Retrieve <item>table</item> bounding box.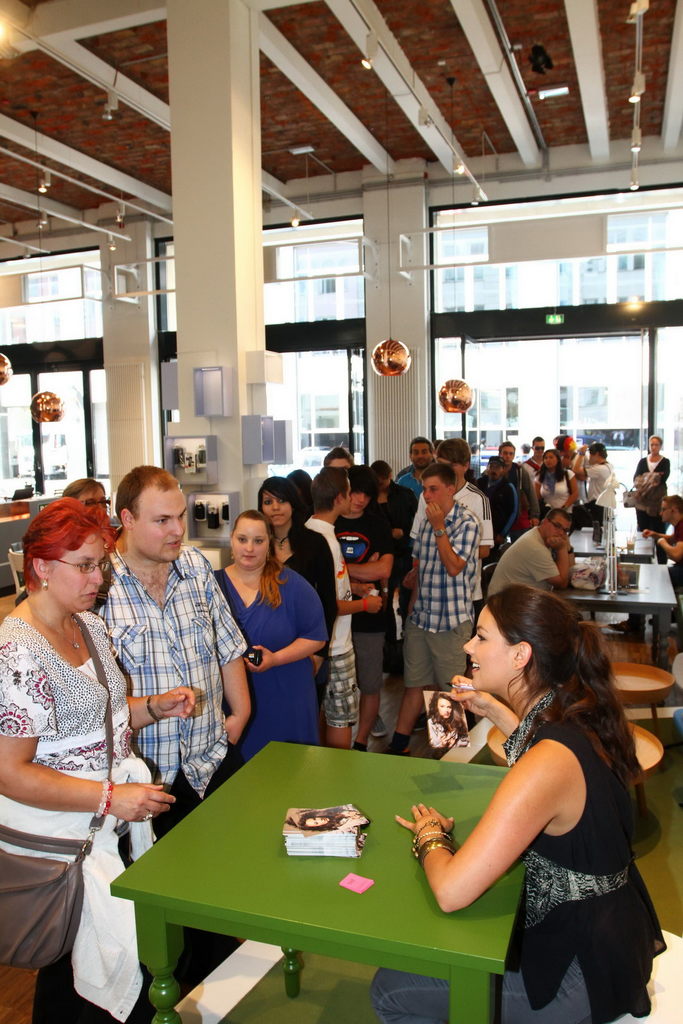
Bounding box: 90,742,569,1018.
